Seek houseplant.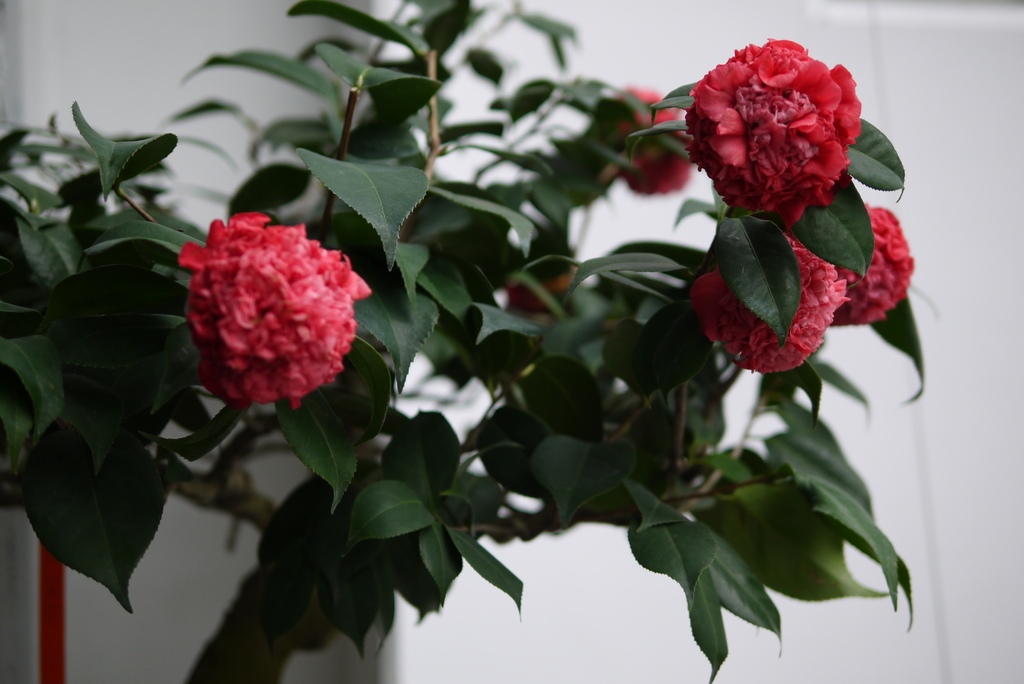
0/0/943/683.
